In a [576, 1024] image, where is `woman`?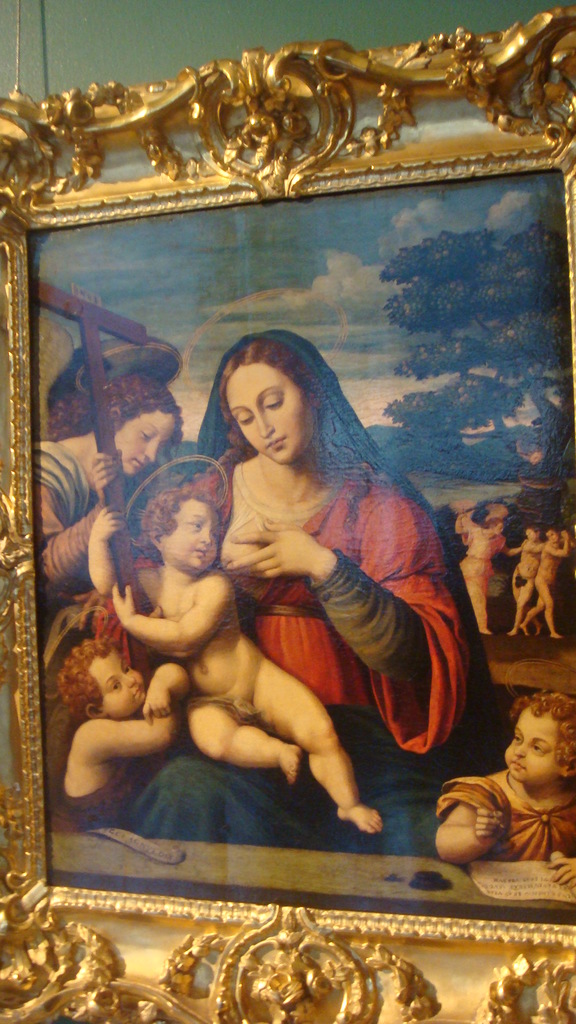
bbox=(84, 328, 486, 860).
